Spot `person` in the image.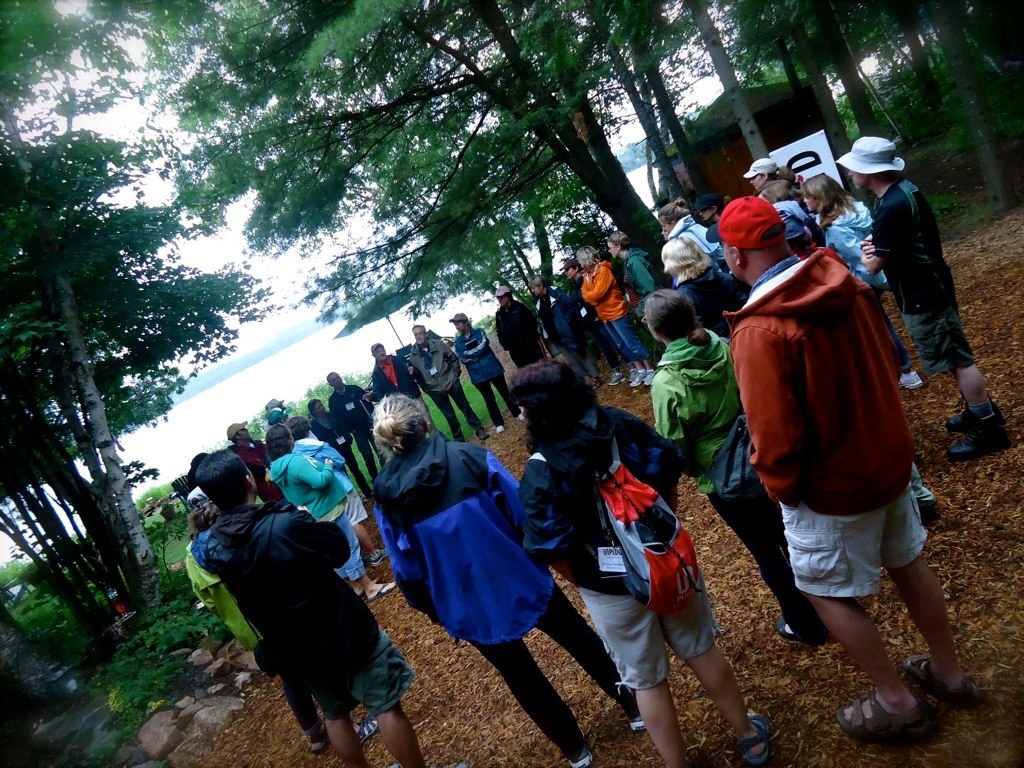
`person` found at [left=527, top=280, right=604, bottom=381].
